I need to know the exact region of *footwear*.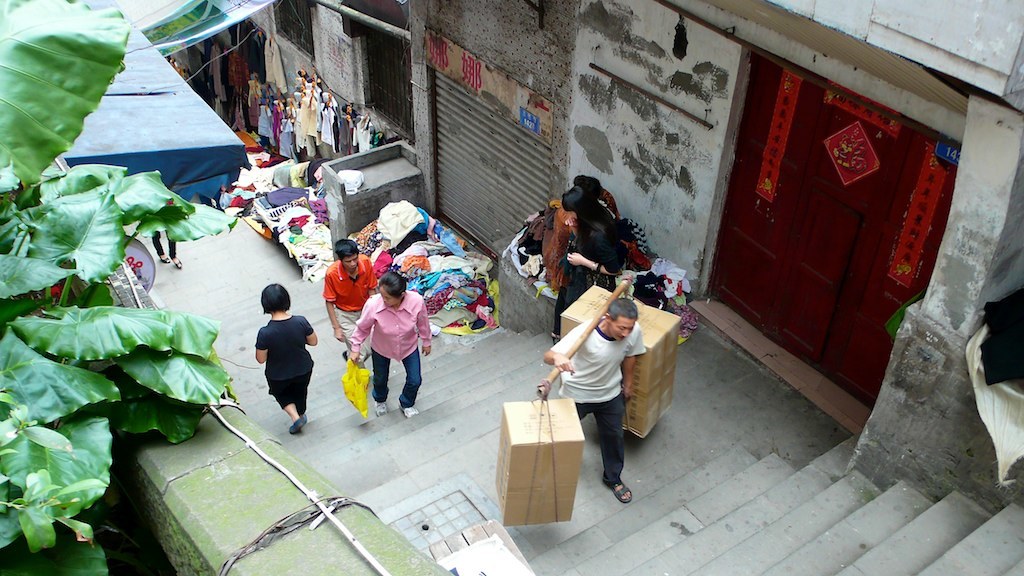
Region: rect(289, 414, 307, 438).
